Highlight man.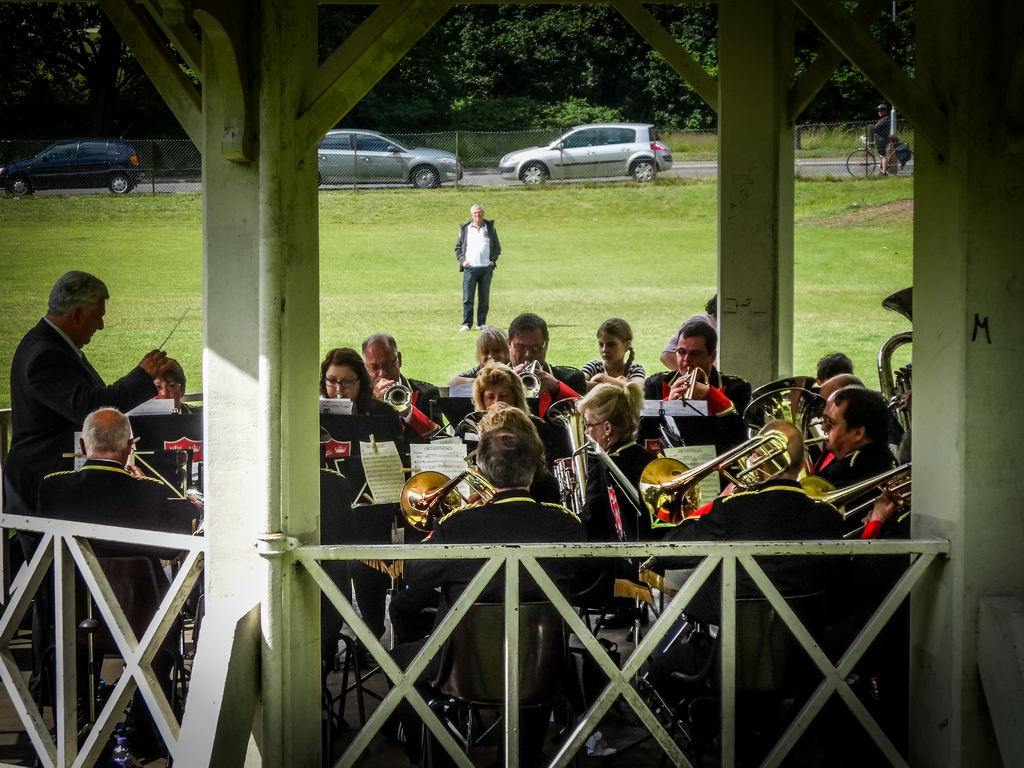
Highlighted region: 865:106:899:167.
